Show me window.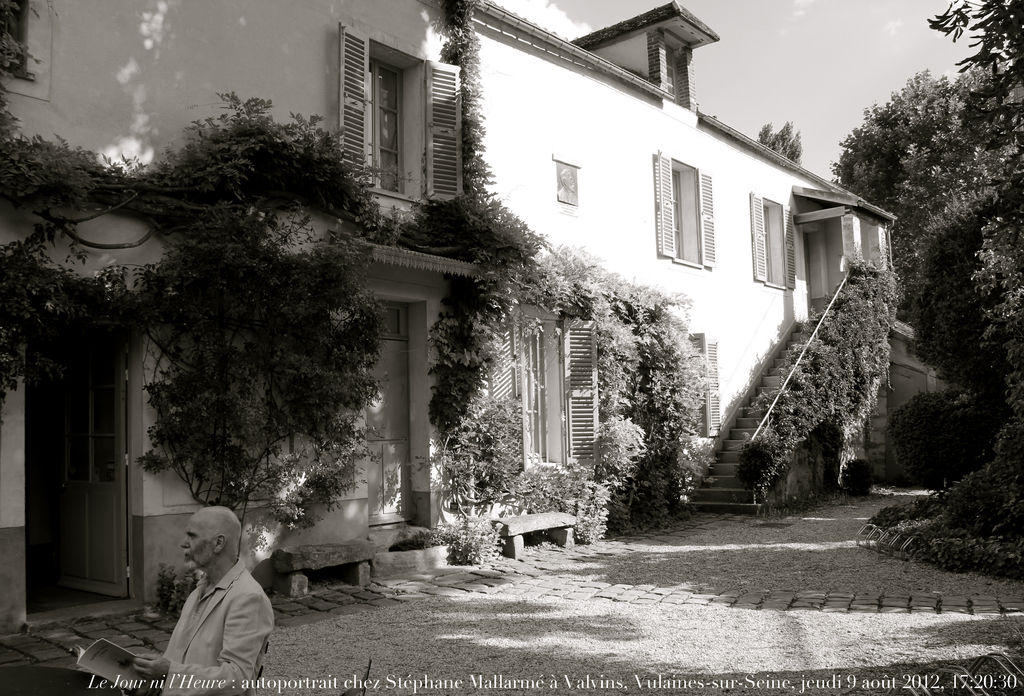
window is here: x1=656 y1=144 x2=715 y2=263.
